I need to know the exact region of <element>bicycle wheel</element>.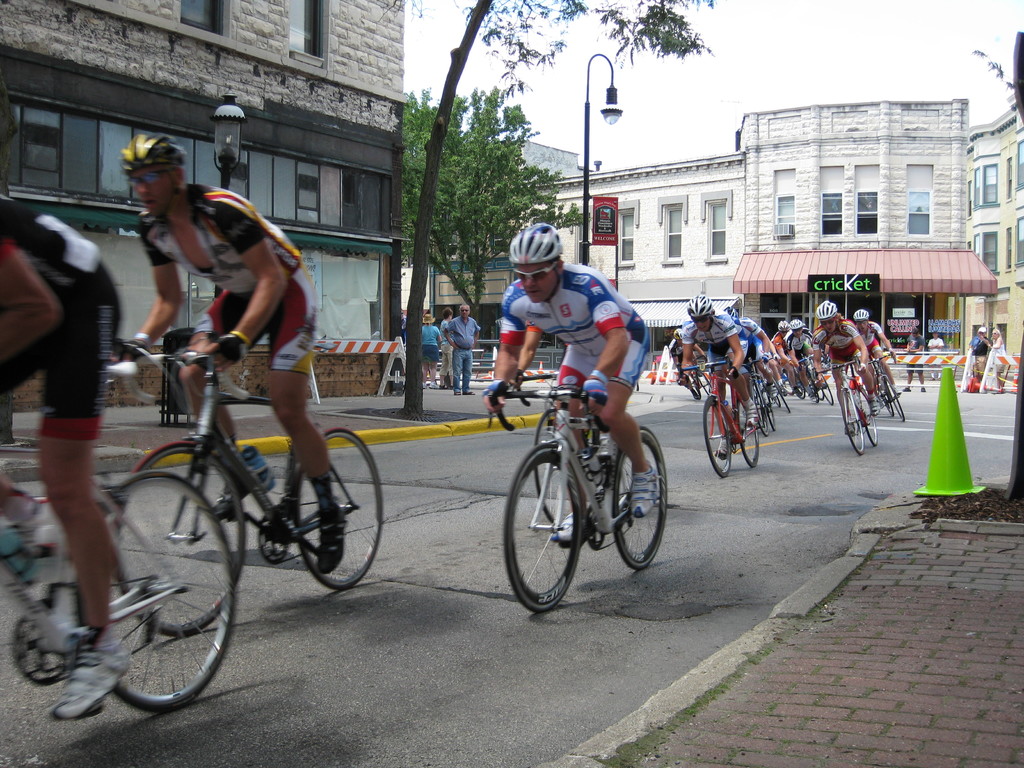
Region: (left=792, top=378, right=806, bottom=400).
